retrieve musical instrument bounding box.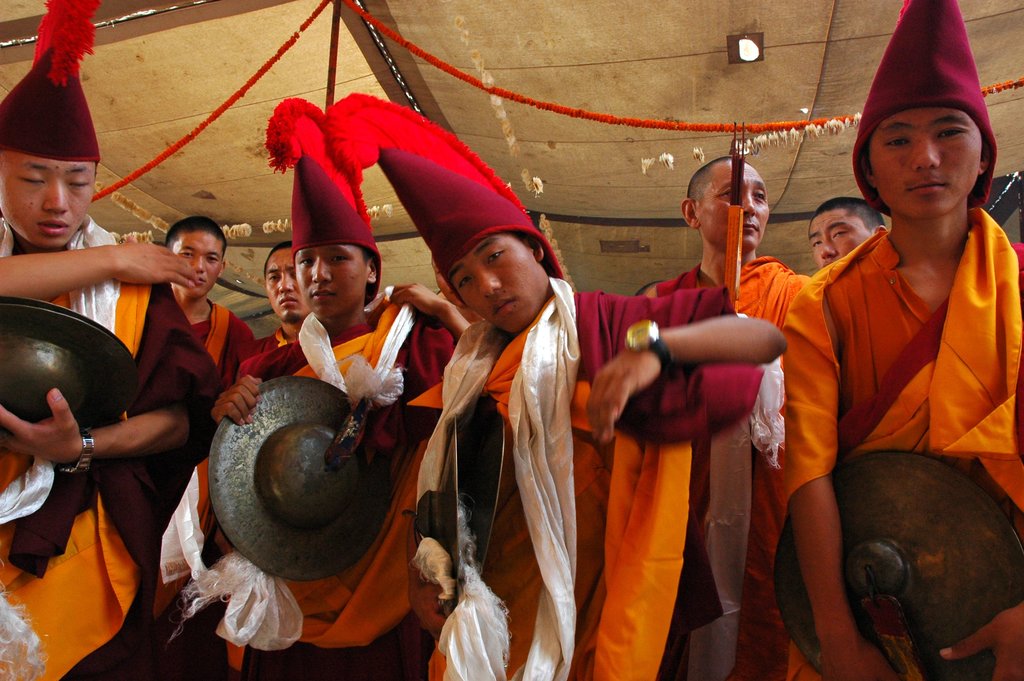
Bounding box: select_region(765, 448, 1023, 680).
